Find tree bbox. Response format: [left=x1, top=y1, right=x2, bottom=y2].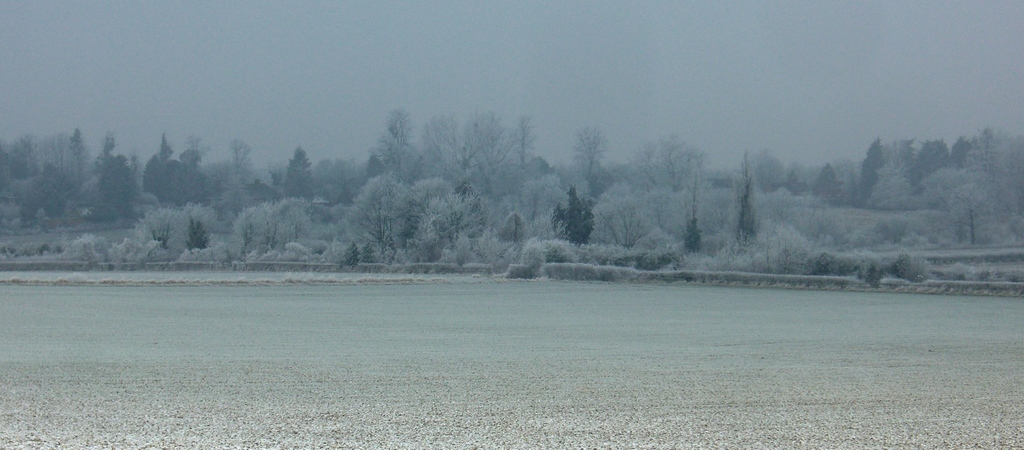
[left=545, top=180, right=602, bottom=252].
